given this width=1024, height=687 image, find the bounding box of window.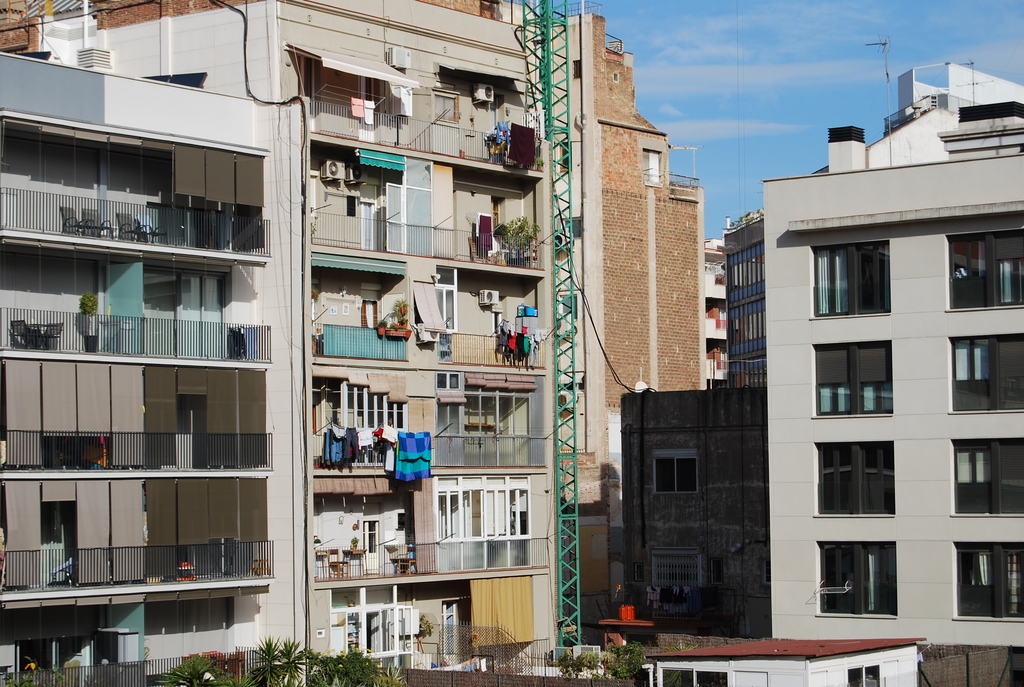
(x1=946, y1=335, x2=1023, y2=413).
